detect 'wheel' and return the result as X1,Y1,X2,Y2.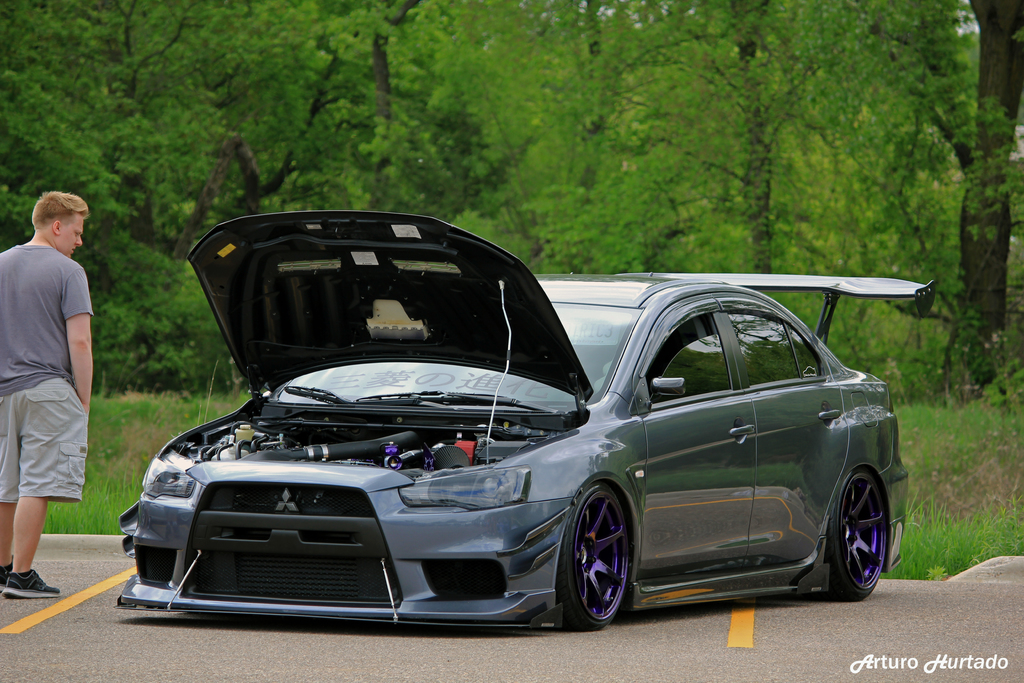
828,473,897,603.
